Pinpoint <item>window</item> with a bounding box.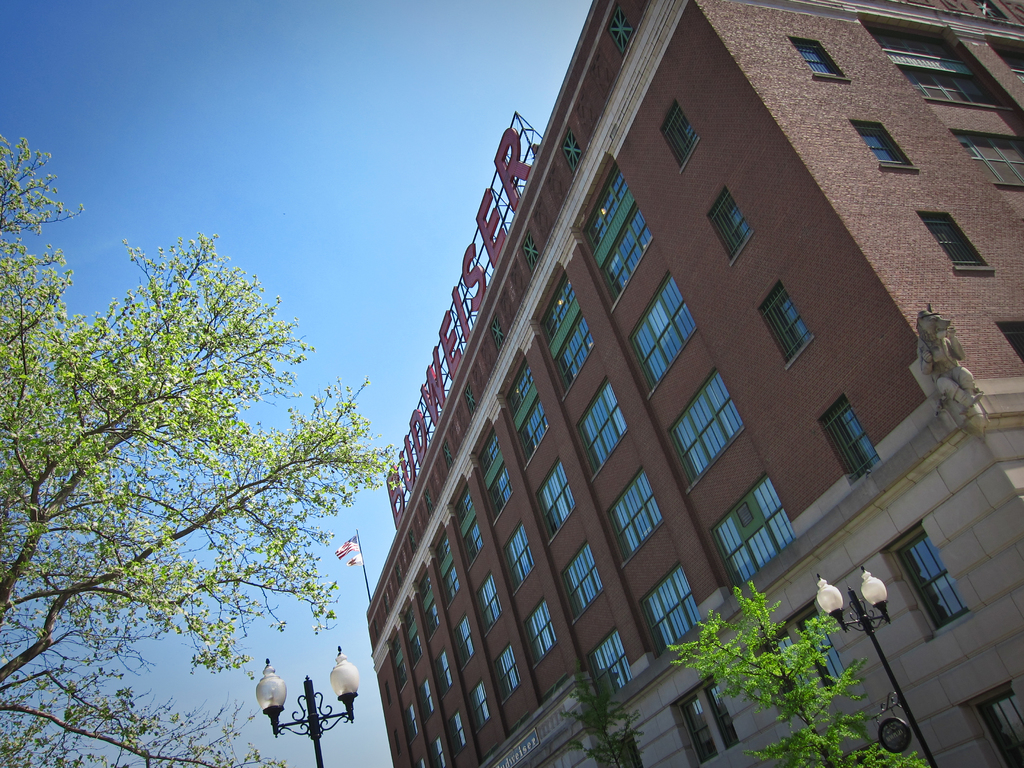
<bbox>492, 639, 523, 707</bbox>.
